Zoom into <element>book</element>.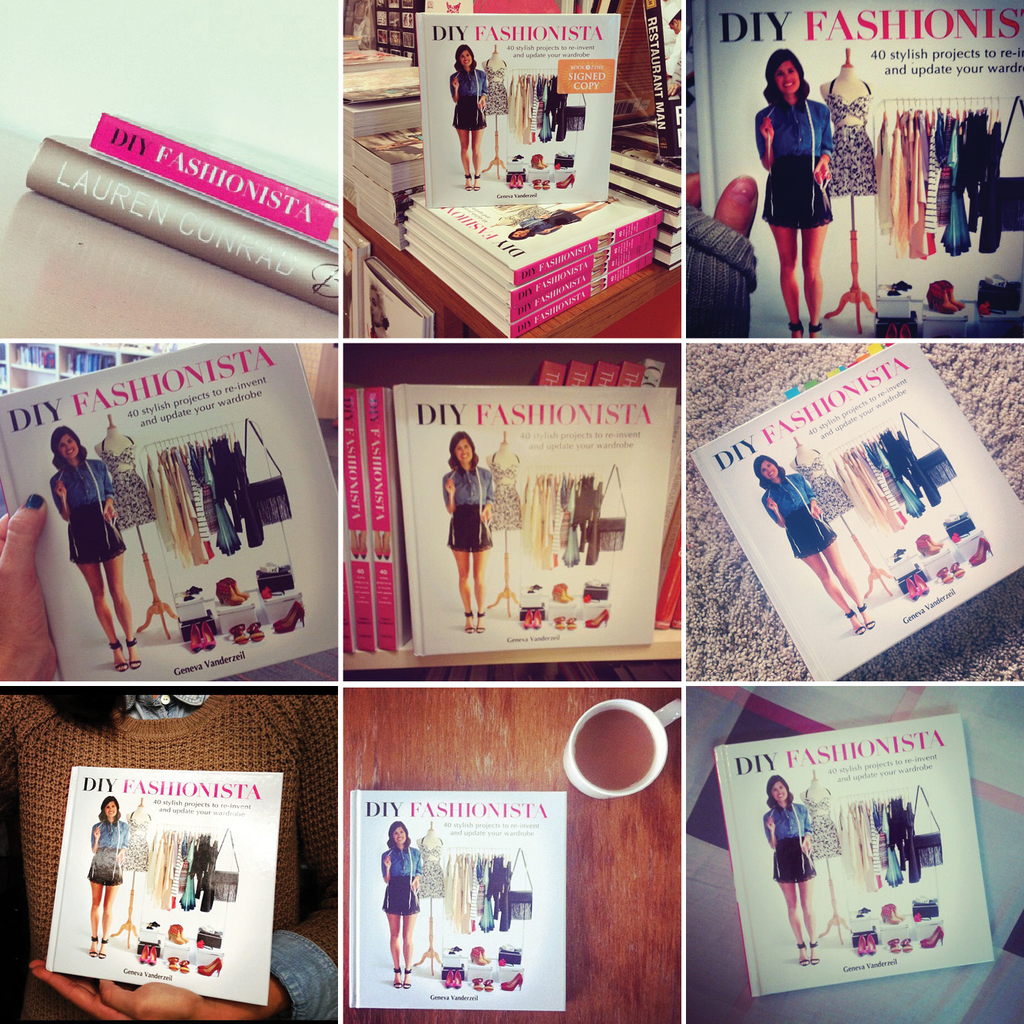
Zoom target: 694,0,1023,341.
